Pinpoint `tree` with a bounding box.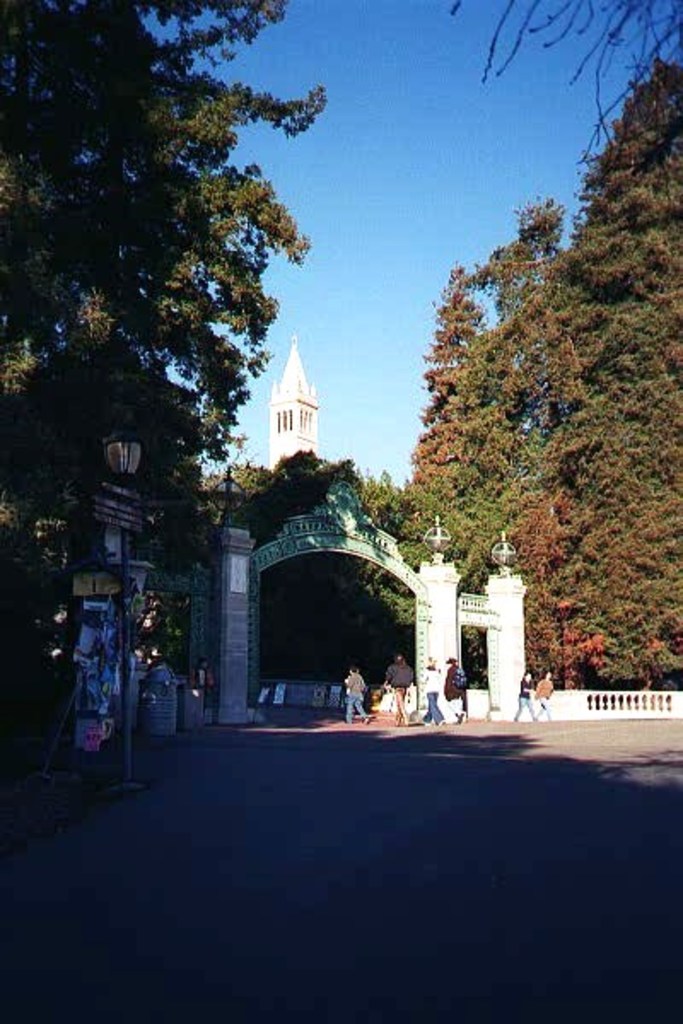
{"left": 447, "top": 0, "right": 681, "bottom": 159}.
